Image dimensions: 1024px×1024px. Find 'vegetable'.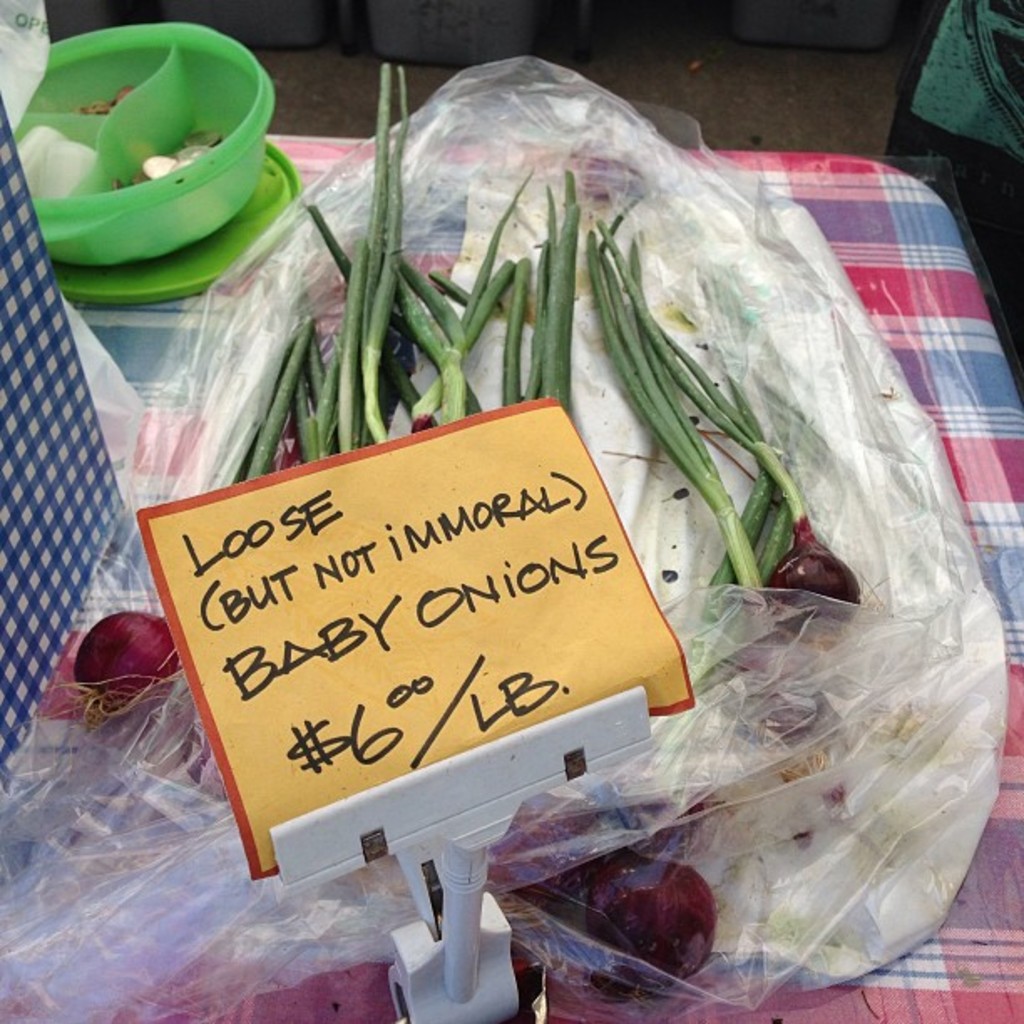
[589, 850, 723, 996].
